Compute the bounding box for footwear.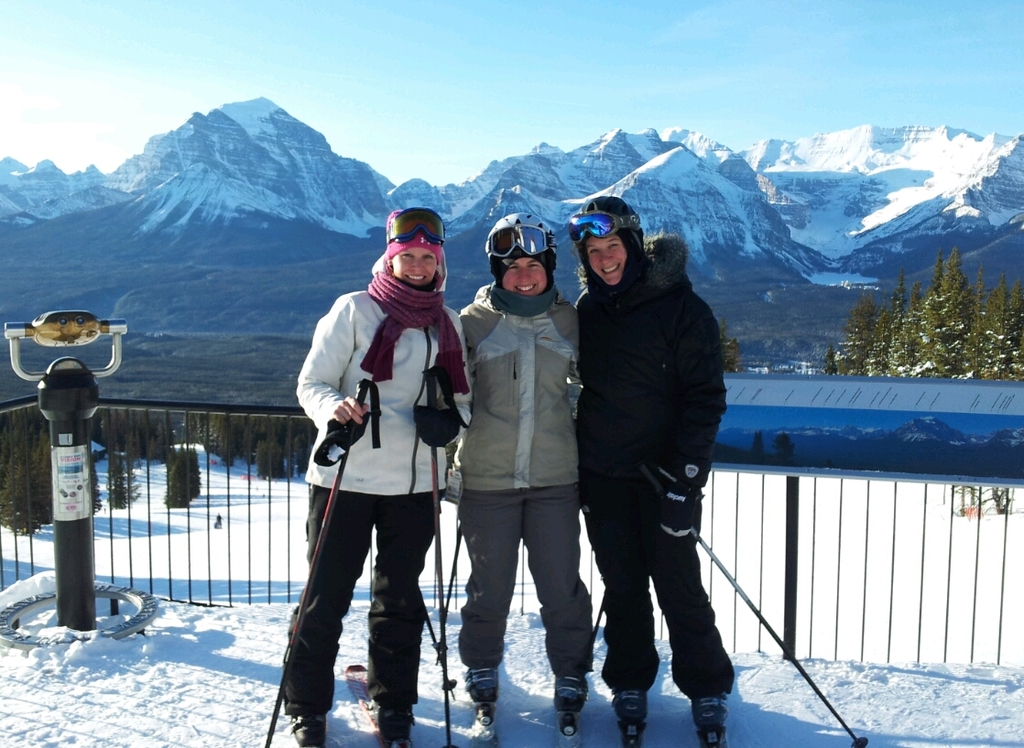
<box>624,722,648,747</box>.
